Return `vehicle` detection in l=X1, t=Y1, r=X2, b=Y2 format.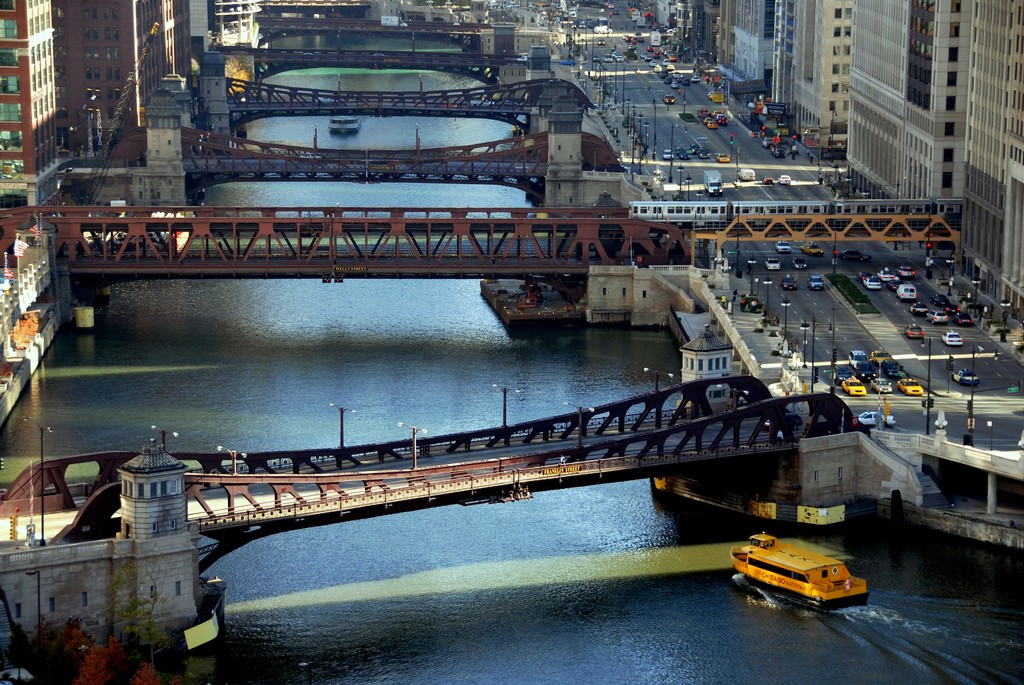
l=796, t=244, r=822, b=256.
